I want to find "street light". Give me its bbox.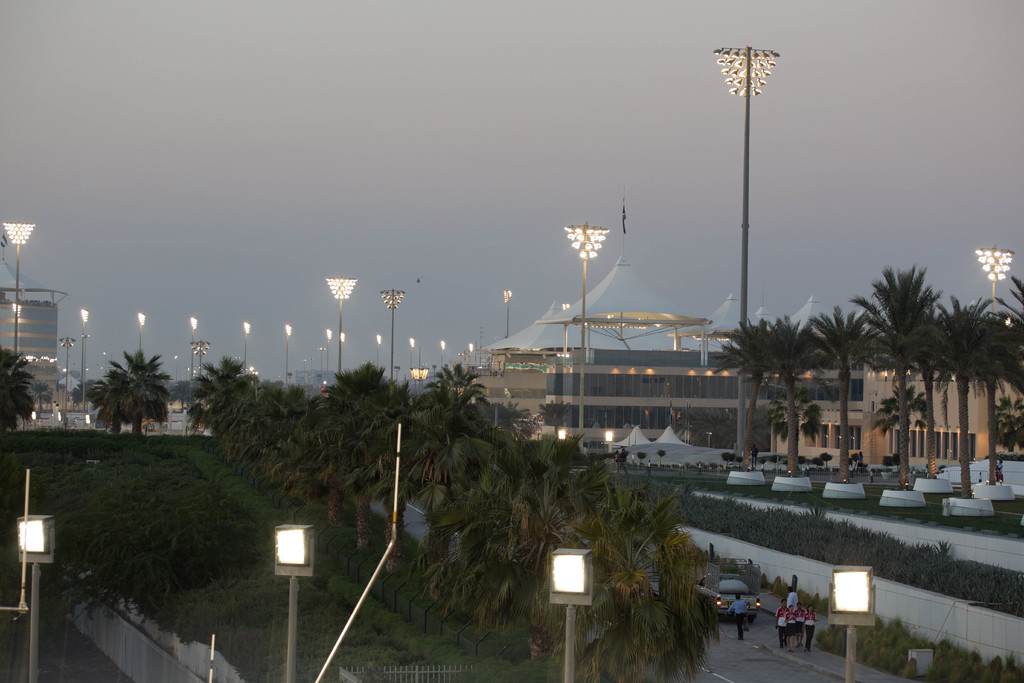
box=[714, 40, 780, 472].
